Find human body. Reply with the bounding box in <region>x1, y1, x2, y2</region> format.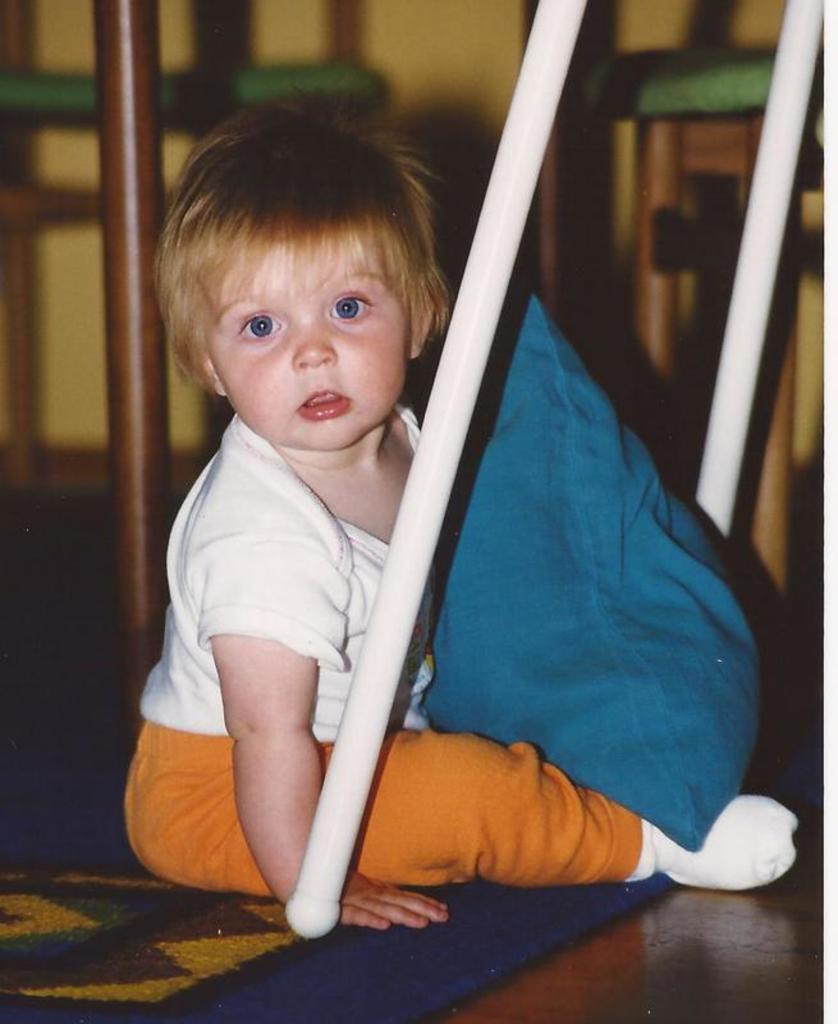
<region>166, 9, 734, 1012</region>.
